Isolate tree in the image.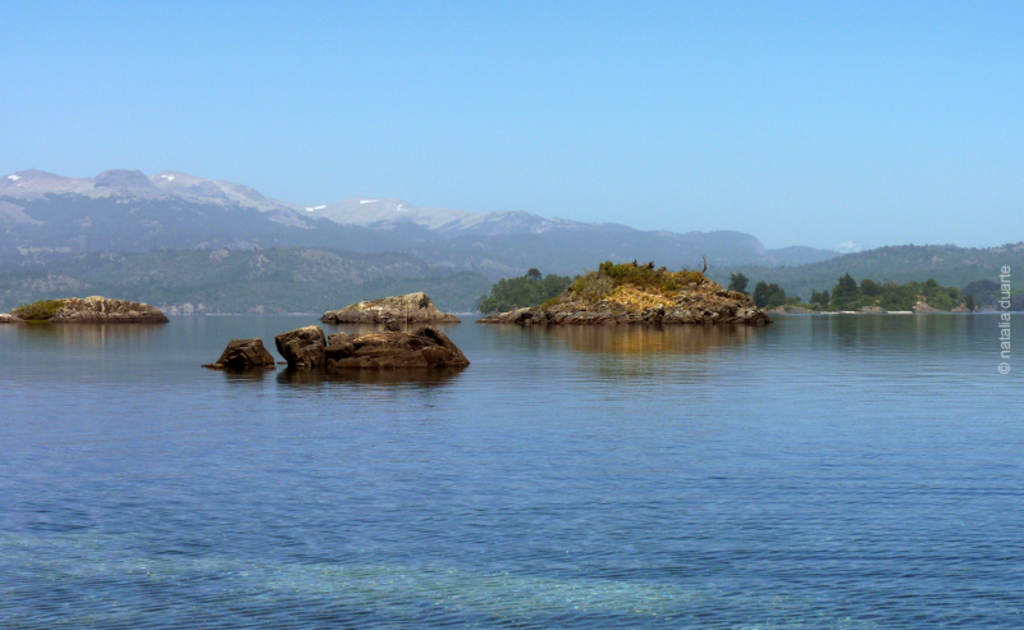
Isolated region: left=730, top=271, right=748, bottom=291.
